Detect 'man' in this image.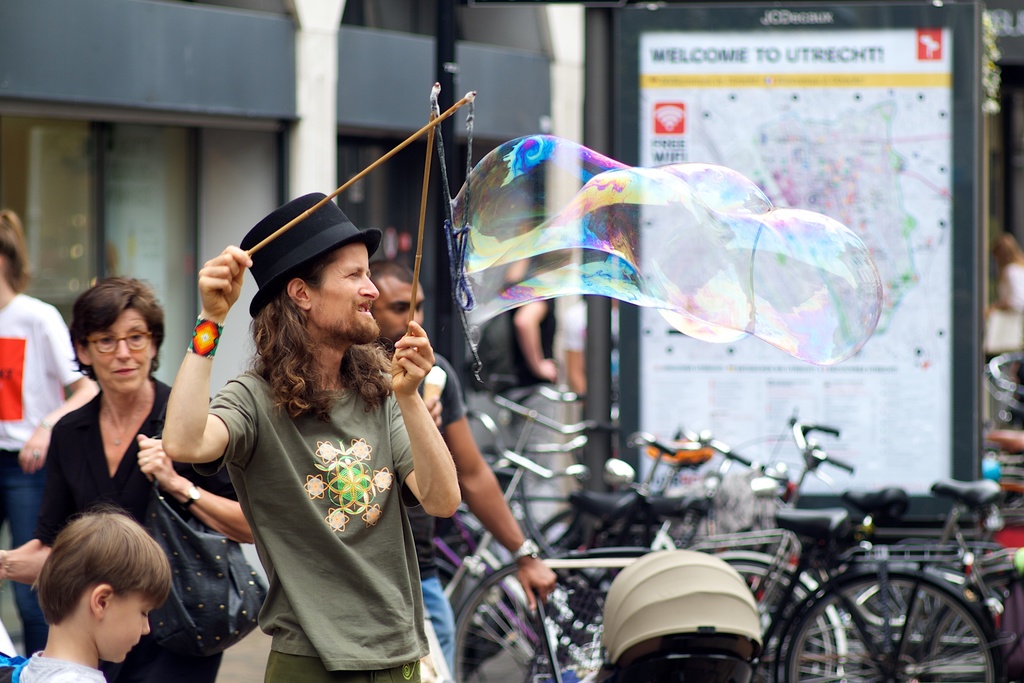
Detection: <box>369,263,558,677</box>.
